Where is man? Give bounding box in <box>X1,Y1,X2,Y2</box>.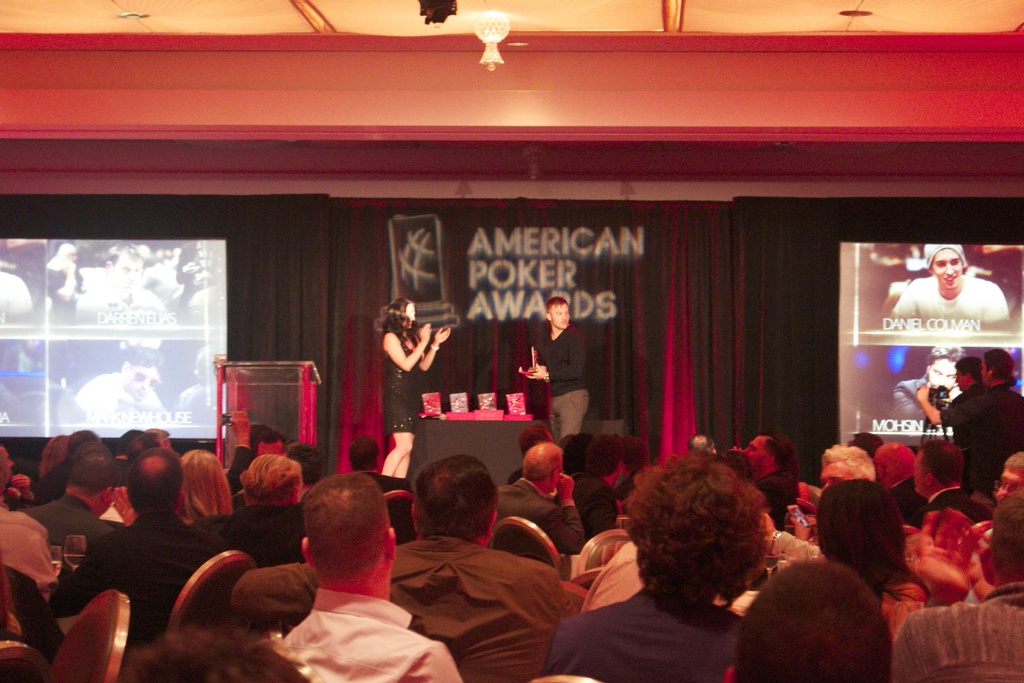
<box>72,347,170,429</box>.
